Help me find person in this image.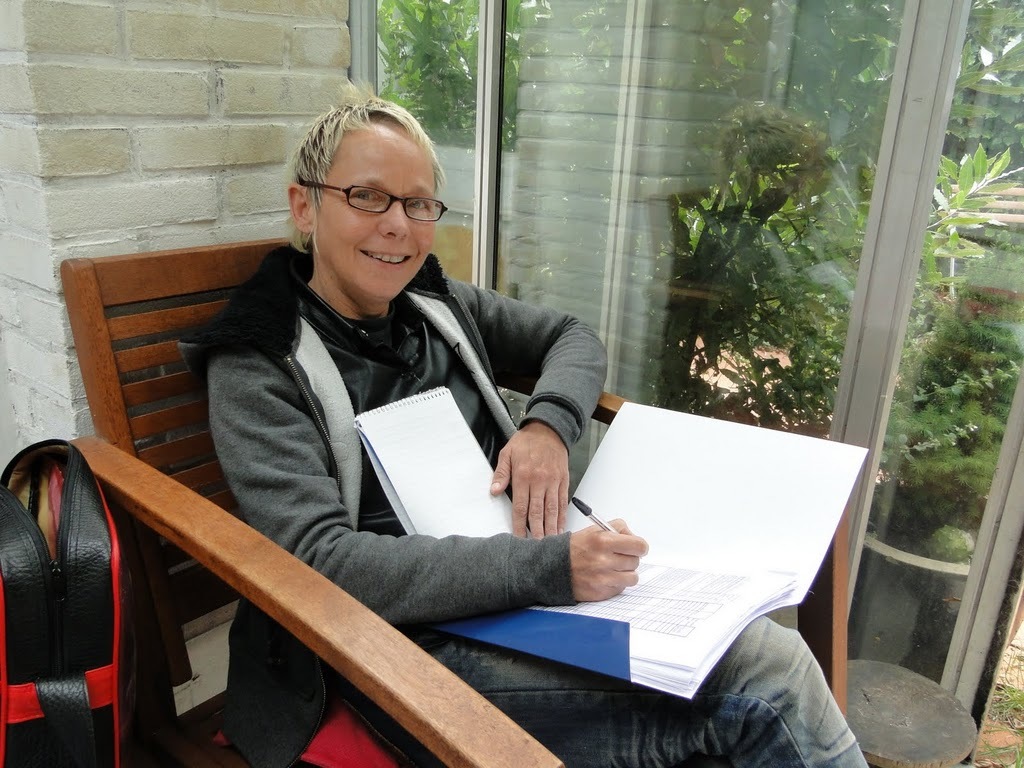
Found it: 185,80,873,767.
